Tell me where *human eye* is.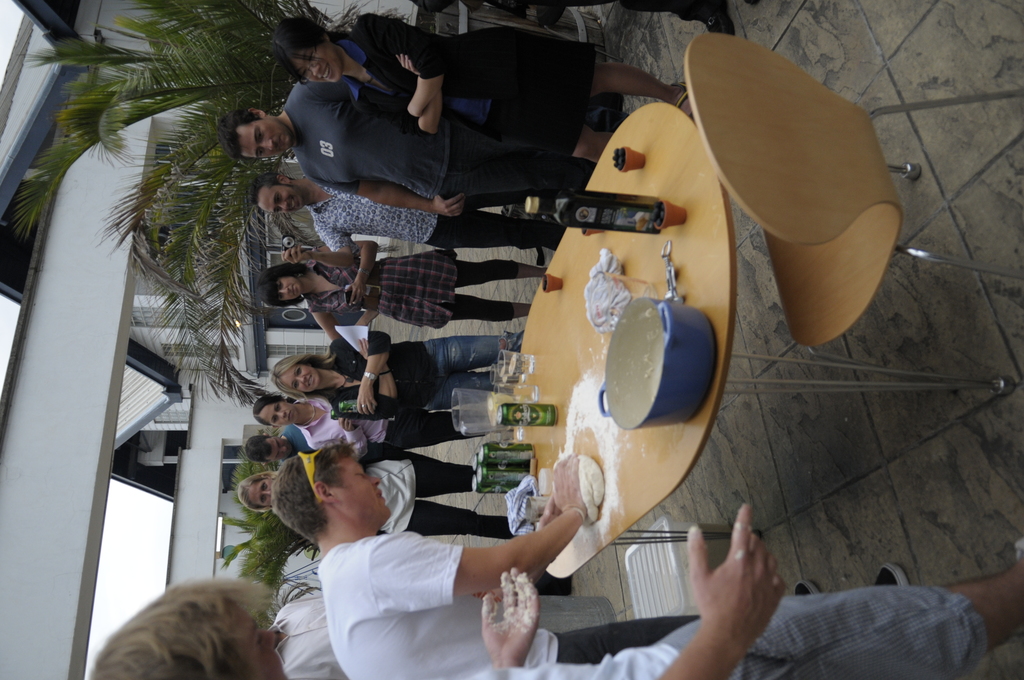
*human eye* is at select_region(295, 366, 303, 376).
